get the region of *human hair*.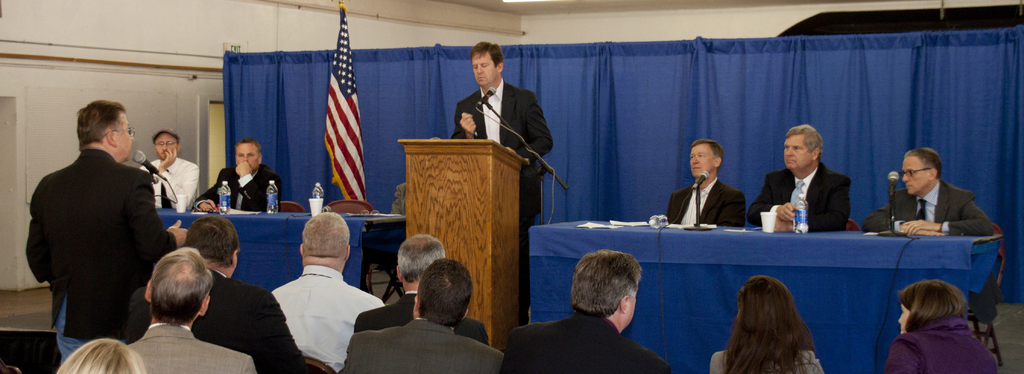
785,123,824,156.
